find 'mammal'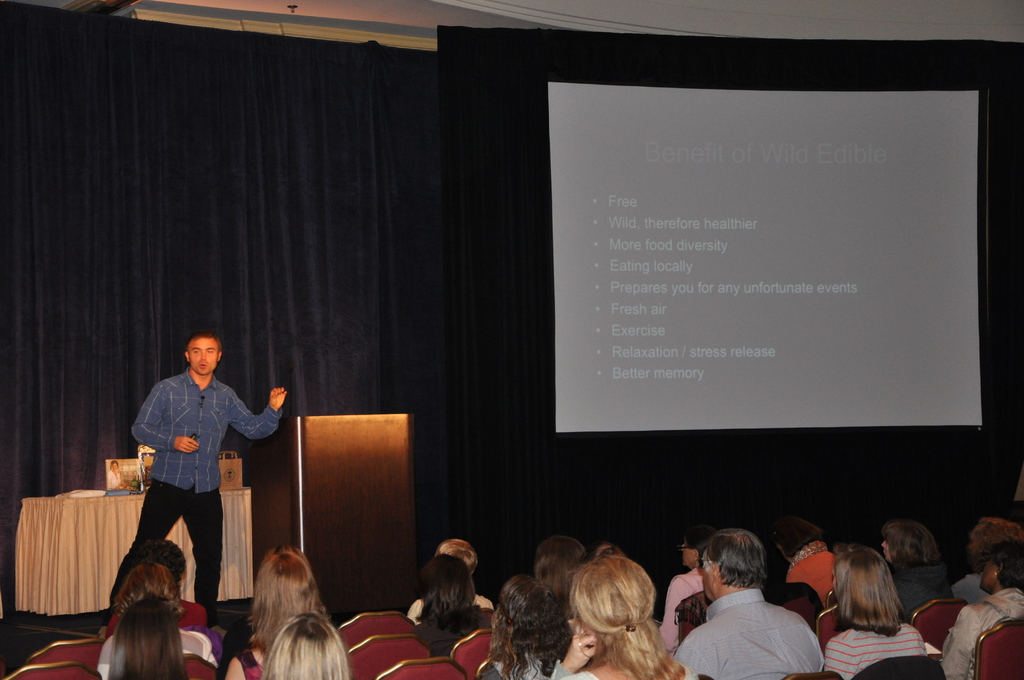
pyautogui.locateOnScreen(957, 514, 1023, 603)
